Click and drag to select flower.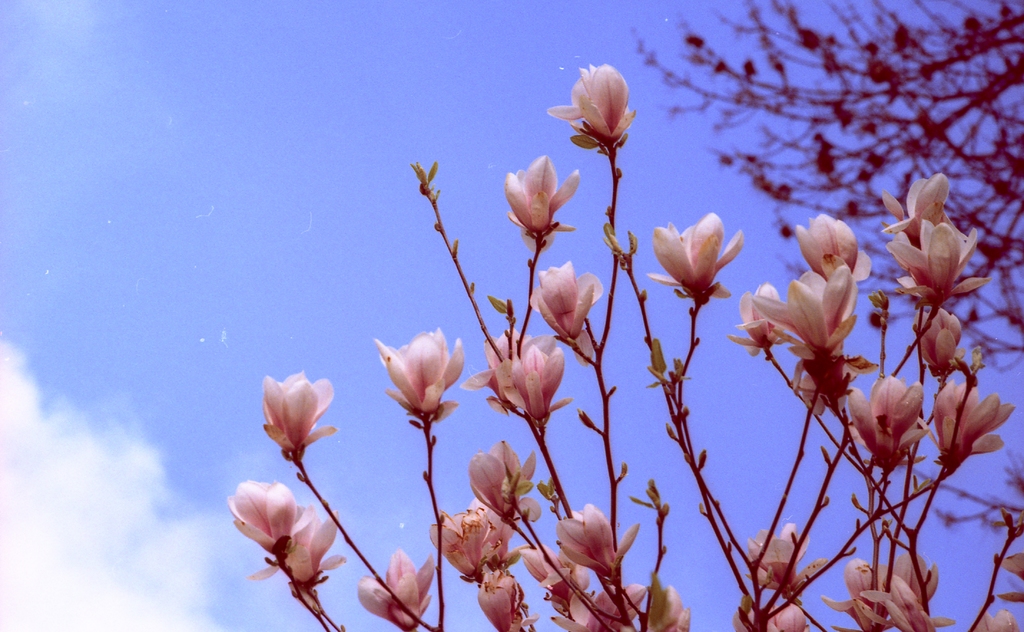
Selection: (left=259, top=368, right=334, bottom=452).
